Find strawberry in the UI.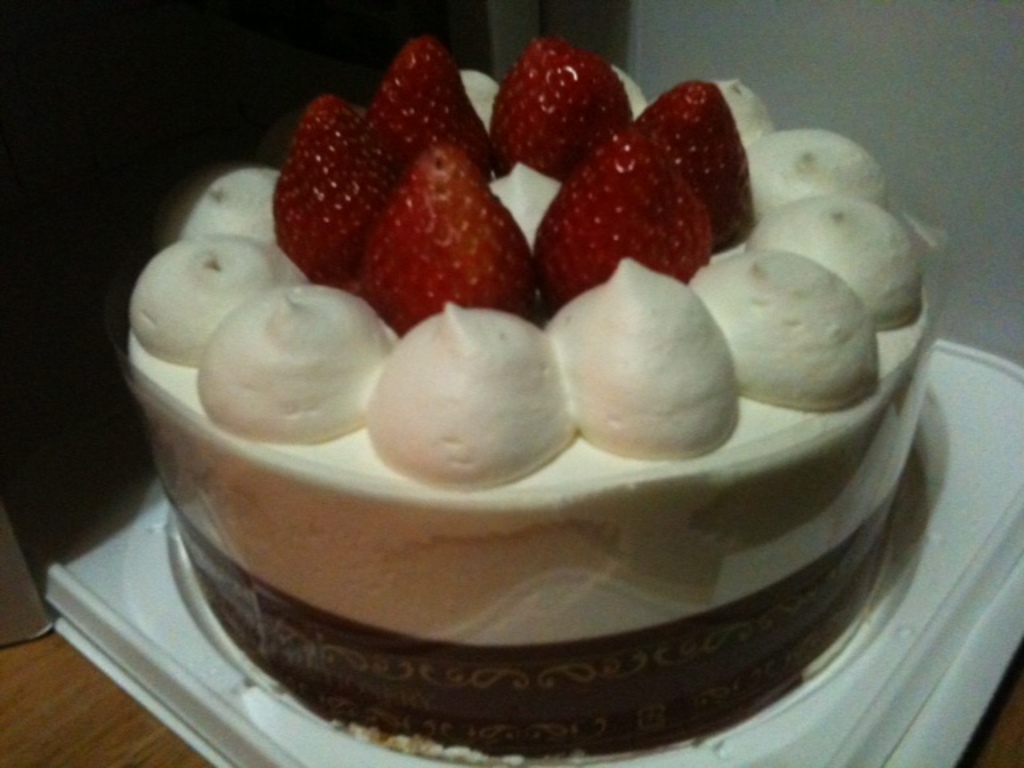
UI element at <bbox>368, 35, 496, 187</bbox>.
